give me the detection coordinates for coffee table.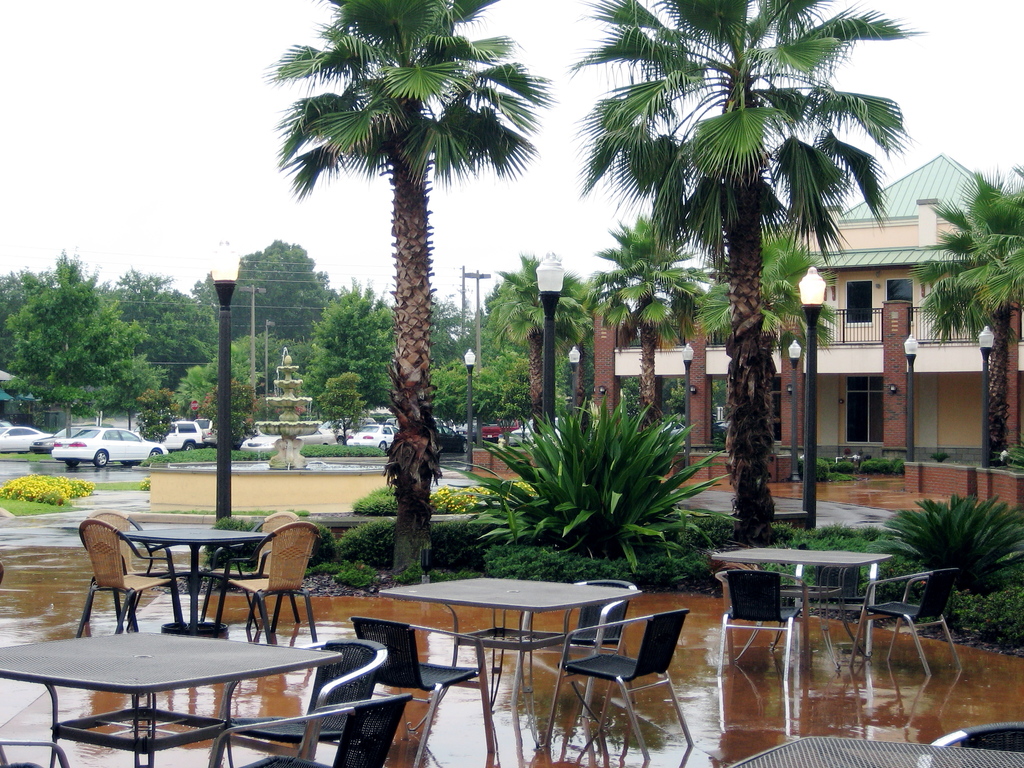
detection(715, 537, 891, 691).
